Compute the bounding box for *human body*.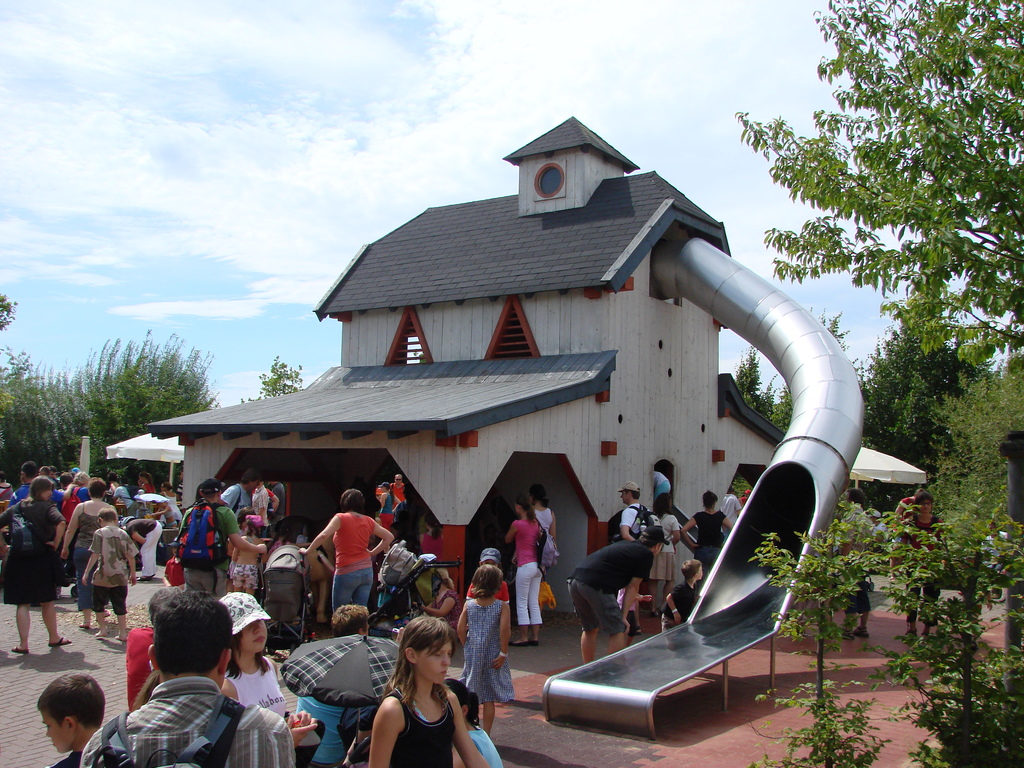
0, 477, 70, 653.
